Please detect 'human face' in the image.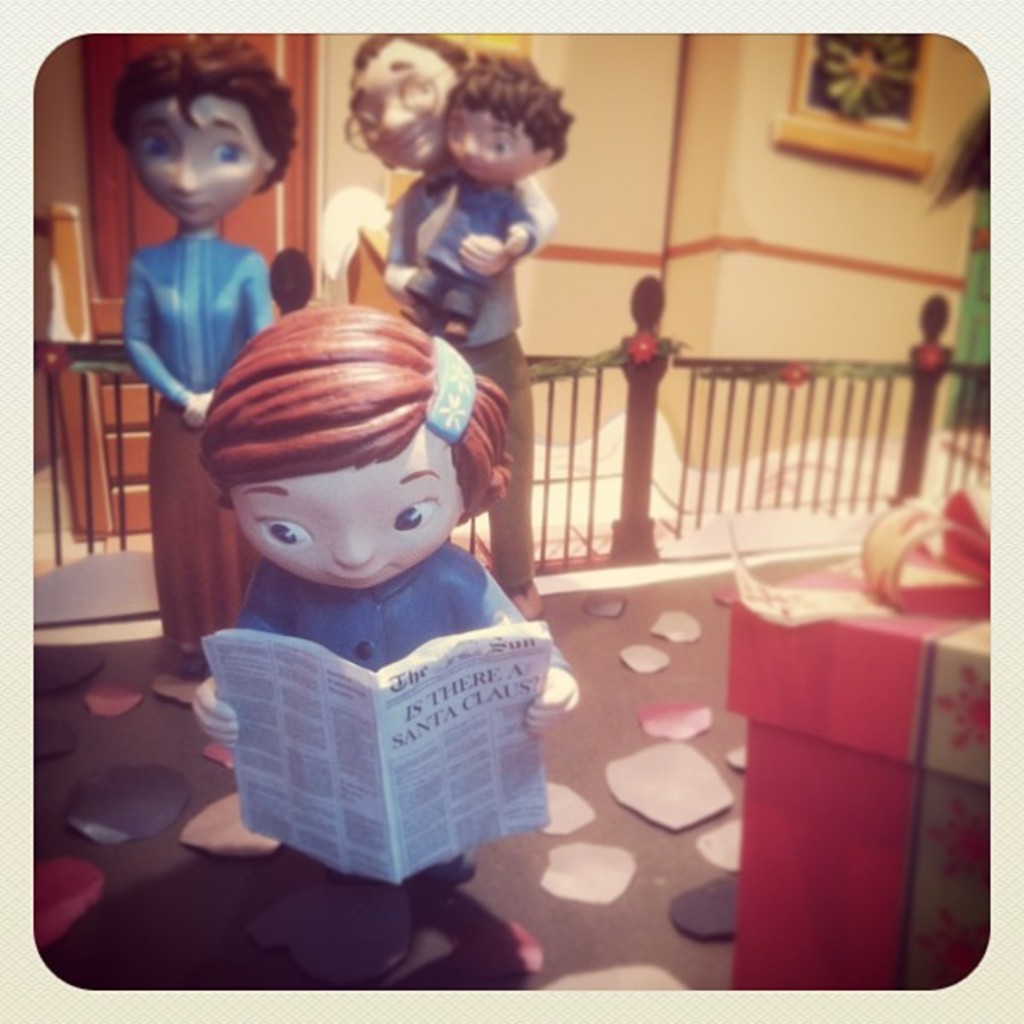
(x1=350, y1=54, x2=445, y2=152).
